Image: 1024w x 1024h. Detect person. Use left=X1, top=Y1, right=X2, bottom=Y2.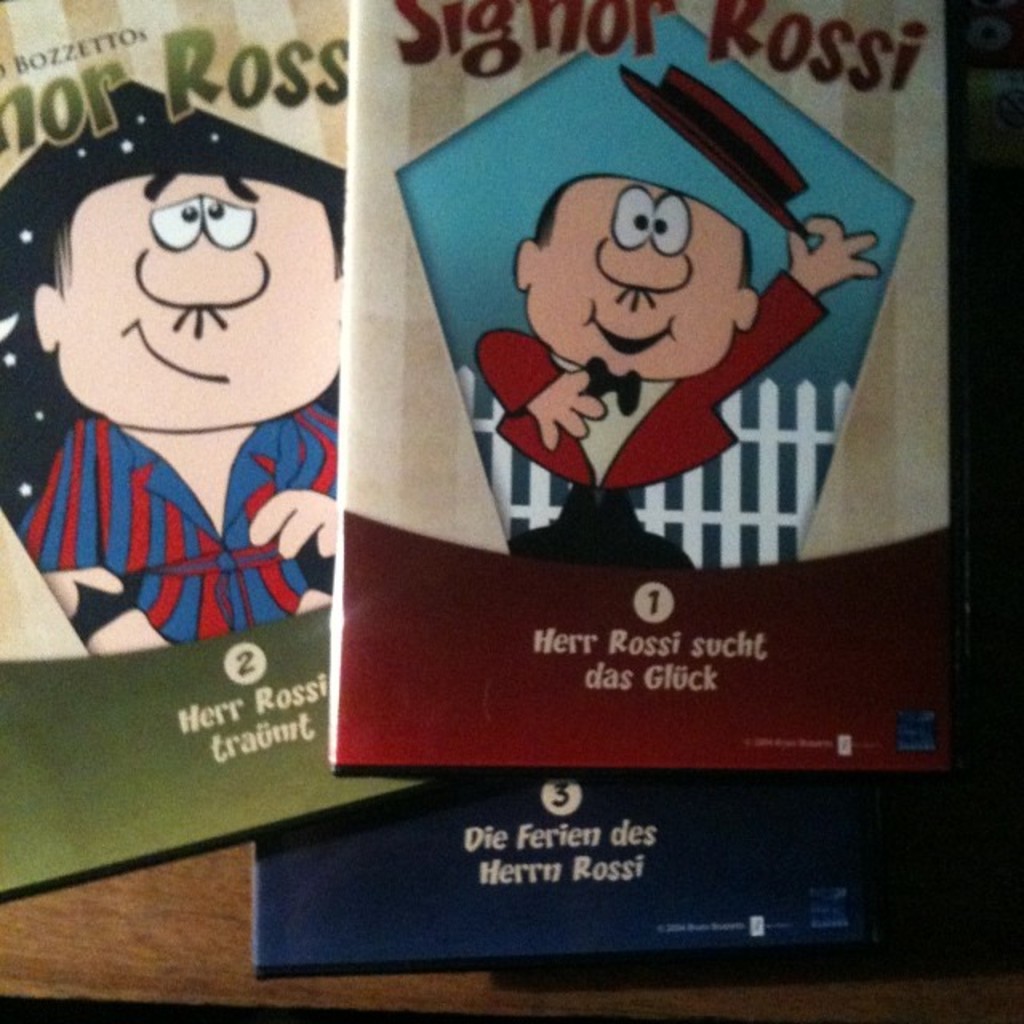
left=469, top=160, right=907, bottom=578.
